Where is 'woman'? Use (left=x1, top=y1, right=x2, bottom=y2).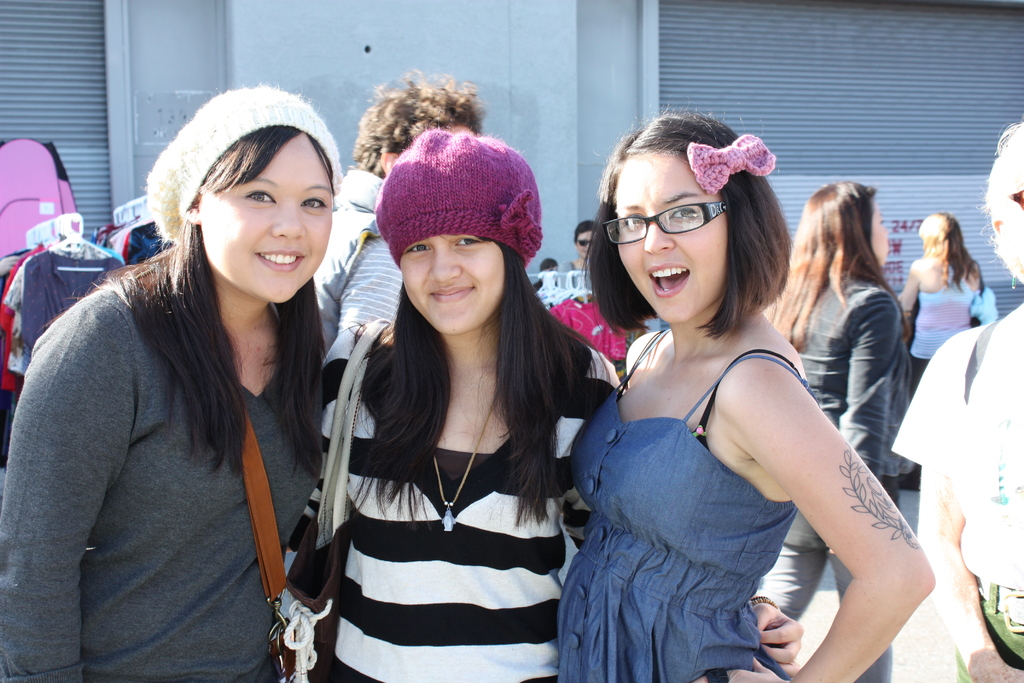
(left=969, top=264, right=998, bottom=323).
